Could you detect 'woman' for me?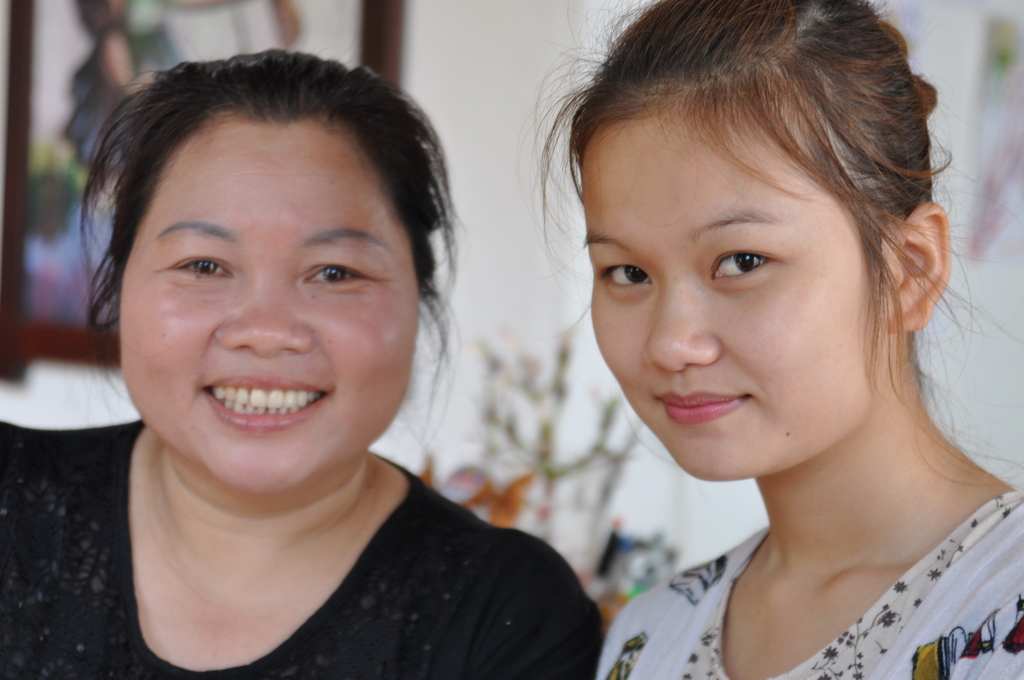
Detection result: [x1=0, y1=42, x2=602, y2=679].
